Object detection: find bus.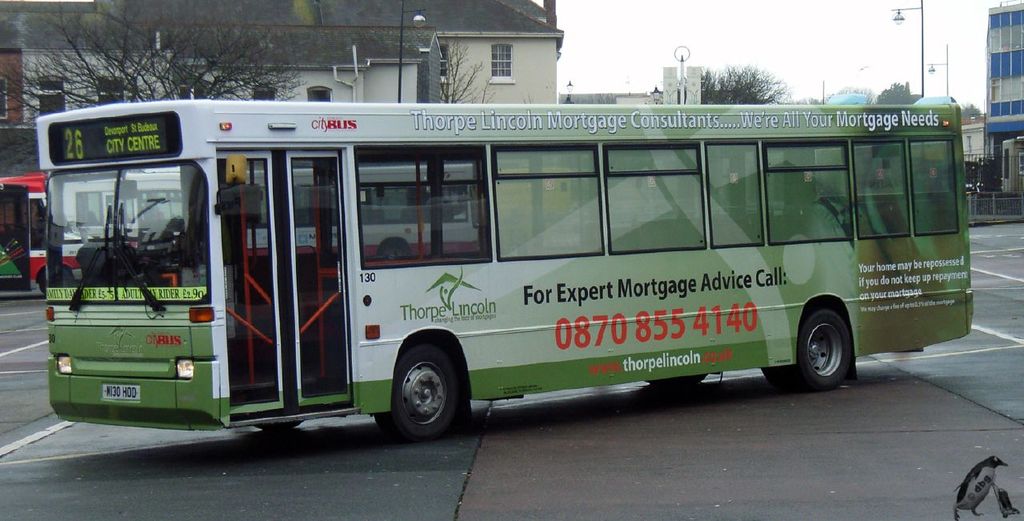
left=244, top=160, right=486, bottom=258.
